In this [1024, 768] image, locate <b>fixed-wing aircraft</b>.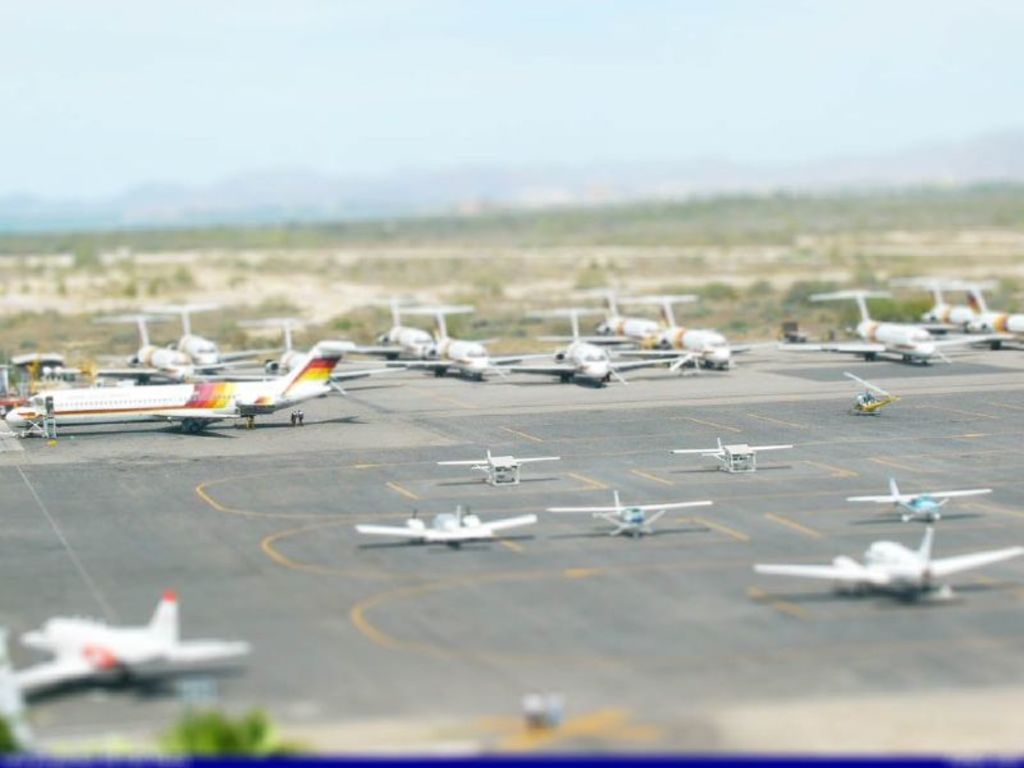
Bounding box: 845, 472, 997, 524.
